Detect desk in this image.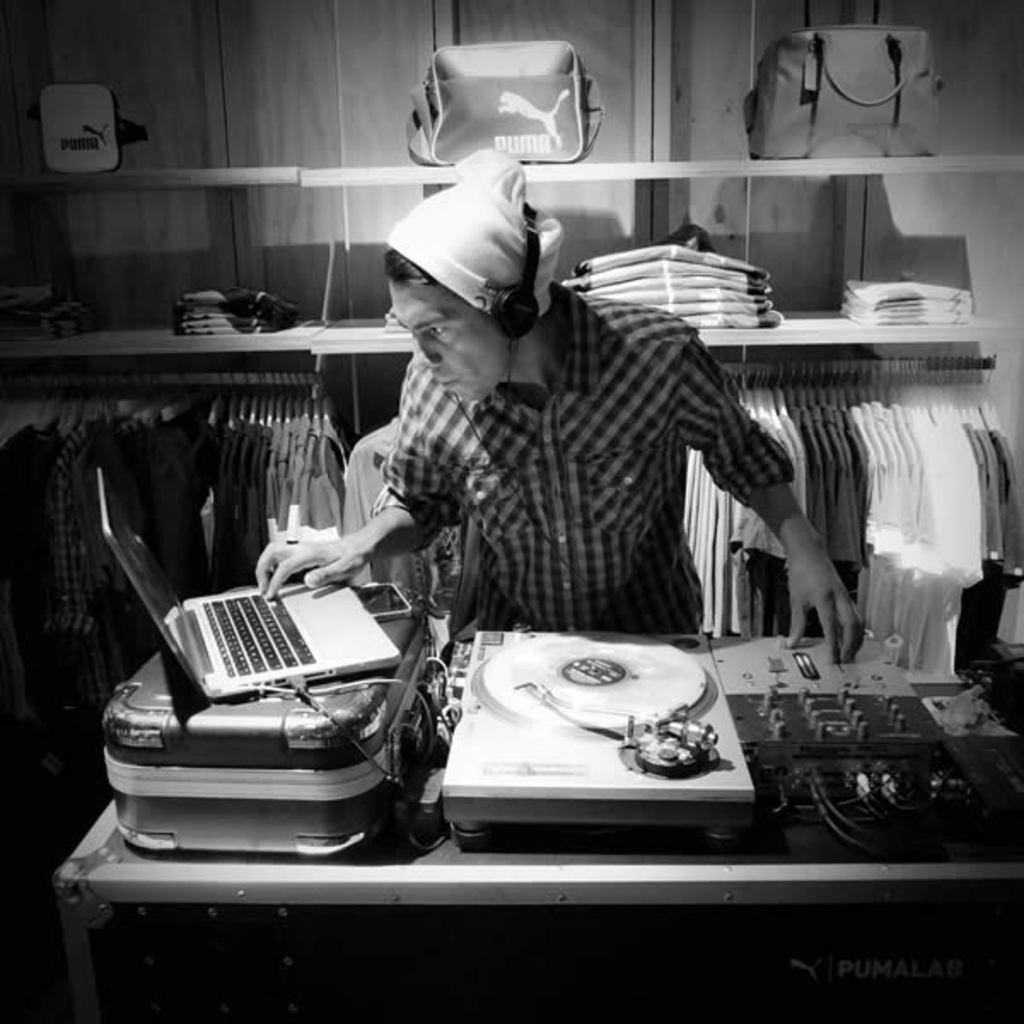
Detection: (55,635,1022,1022).
